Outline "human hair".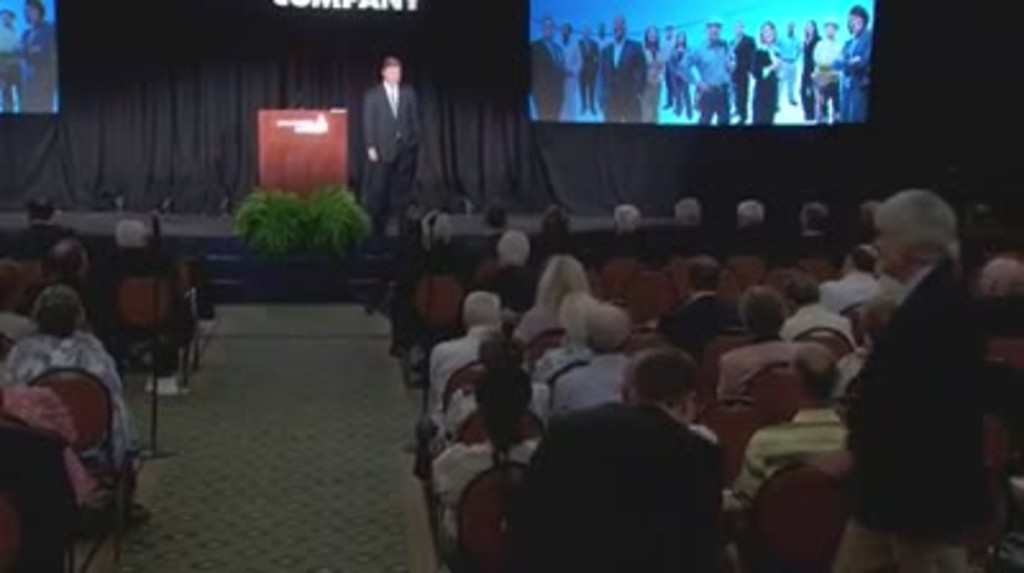
Outline: [33,284,79,330].
